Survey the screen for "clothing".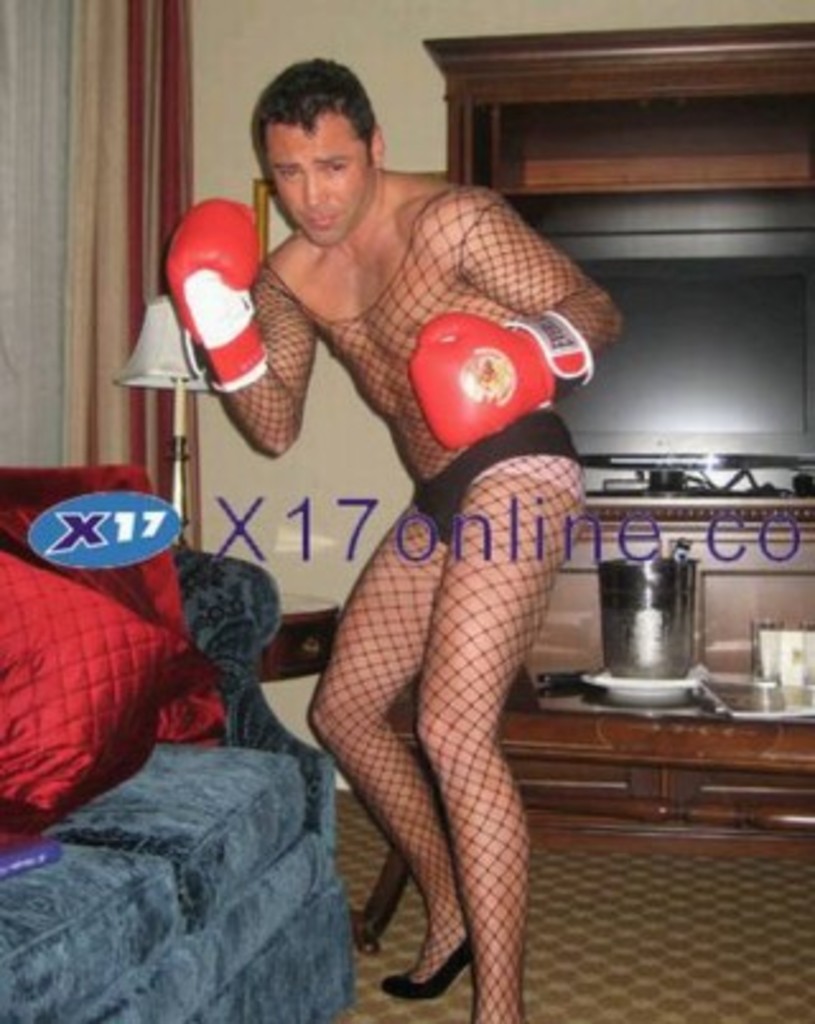
Survey found: bbox=(400, 408, 586, 550).
